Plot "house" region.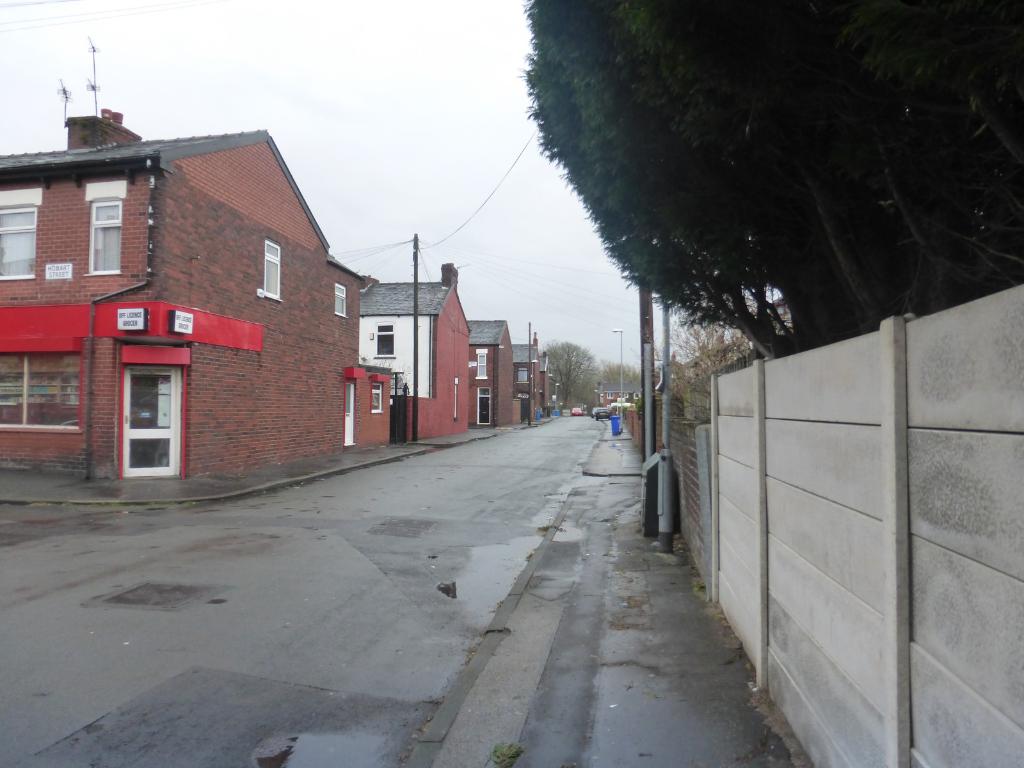
Plotted at x1=593 y1=381 x2=637 y2=406.
